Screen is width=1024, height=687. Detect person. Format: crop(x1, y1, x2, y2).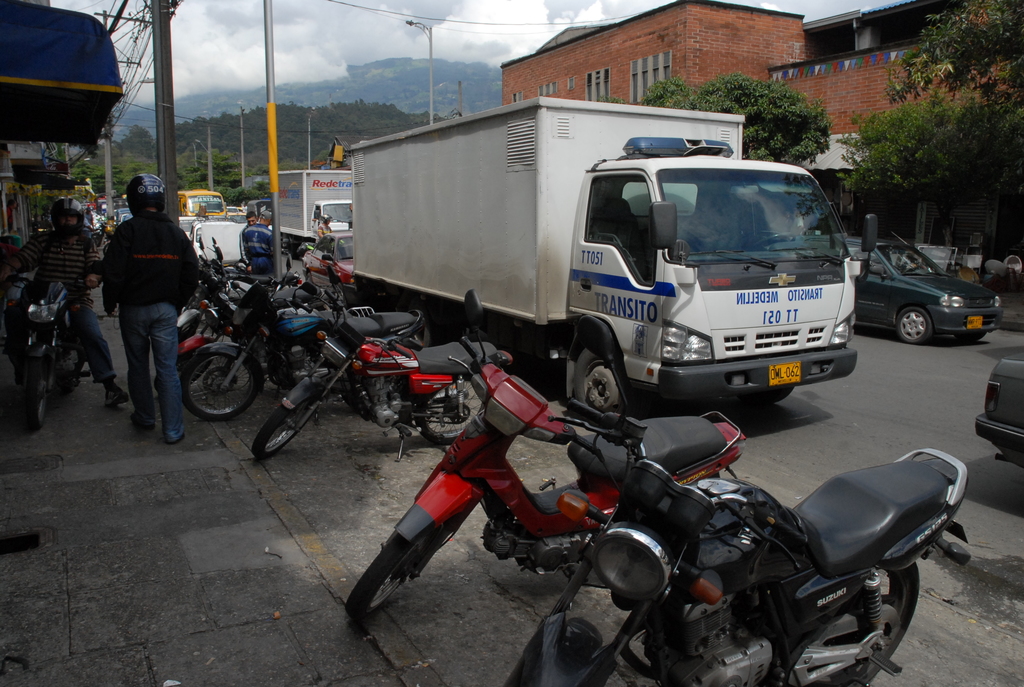
crop(237, 208, 278, 269).
